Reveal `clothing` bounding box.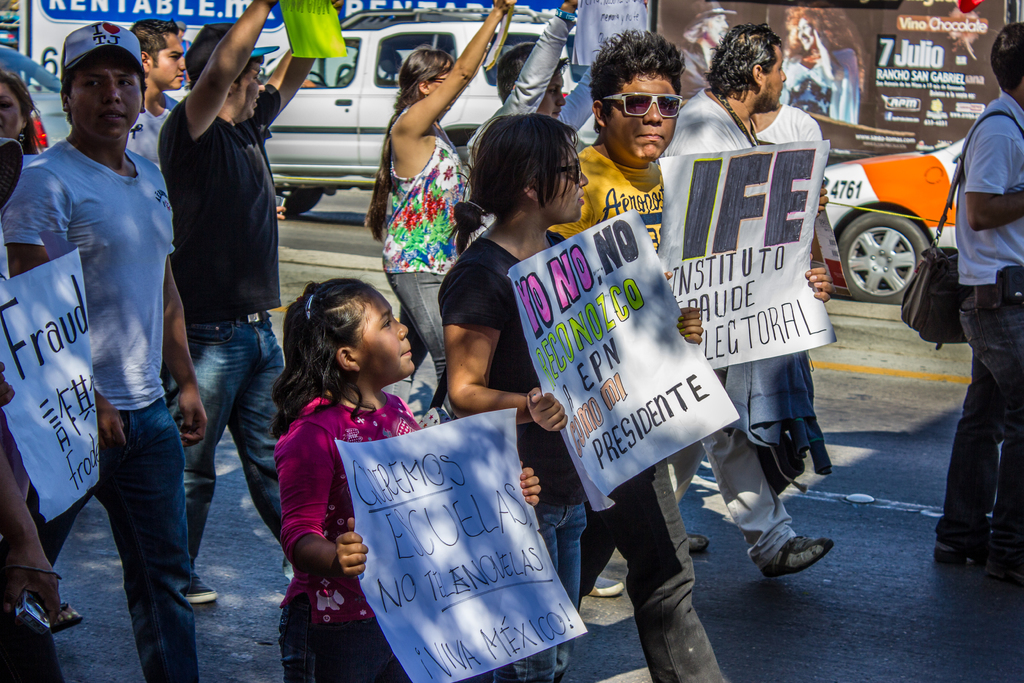
Revealed: <region>2, 138, 177, 682</region>.
